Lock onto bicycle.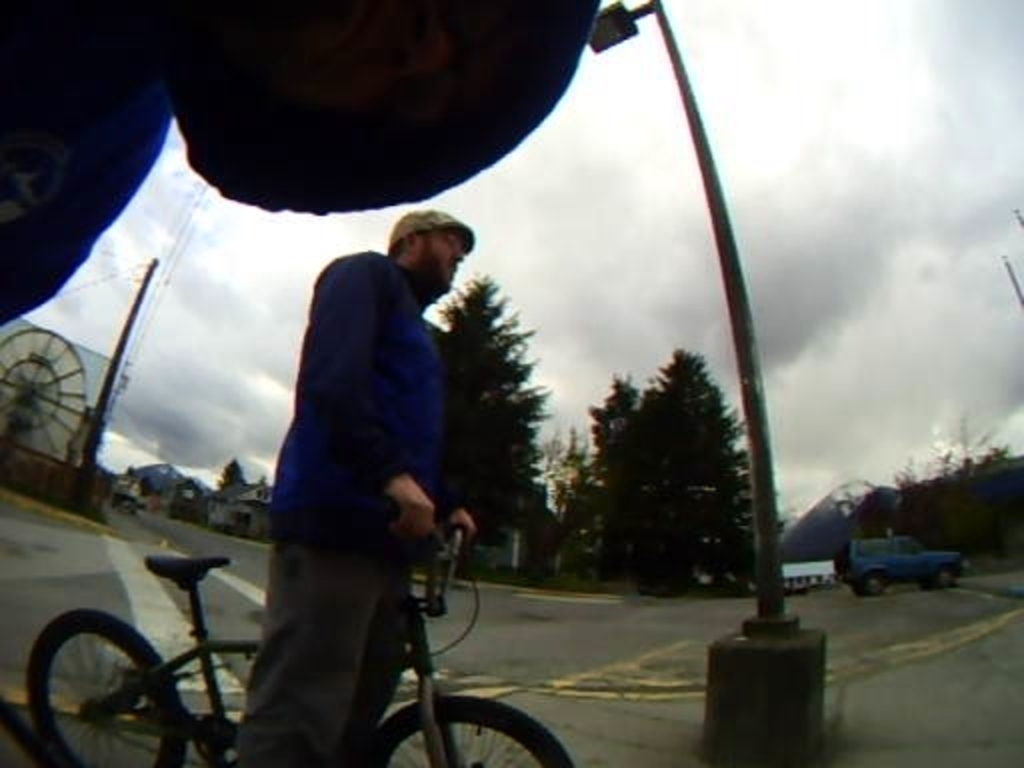
Locked: <region>18, 514, 580, 766</region>.
